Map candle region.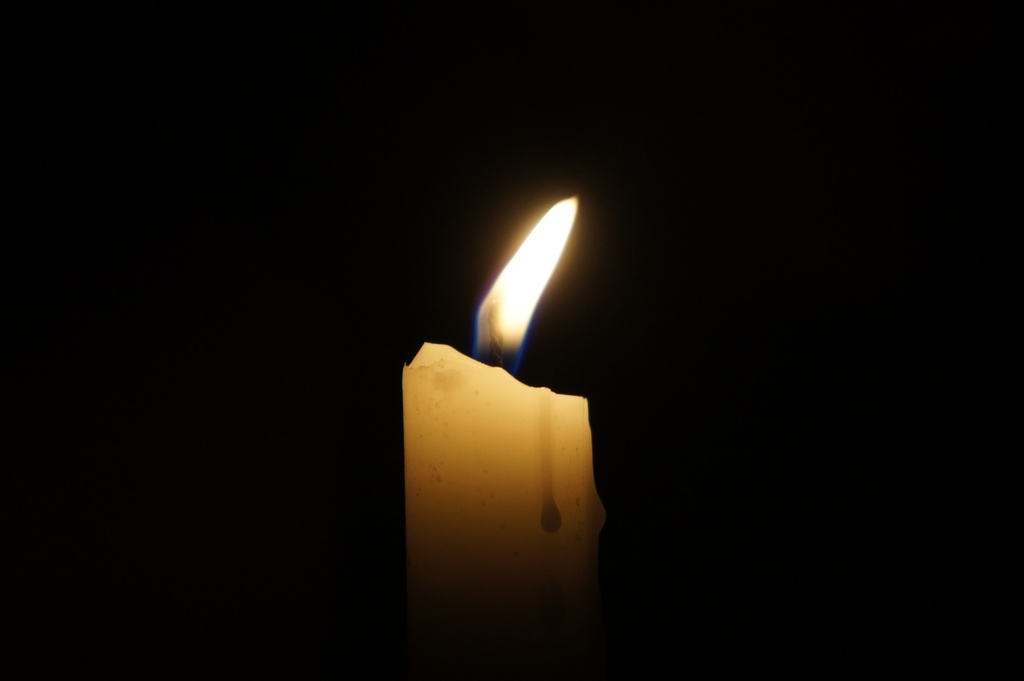
Mapped to rect(399, 192, 602, 680).
